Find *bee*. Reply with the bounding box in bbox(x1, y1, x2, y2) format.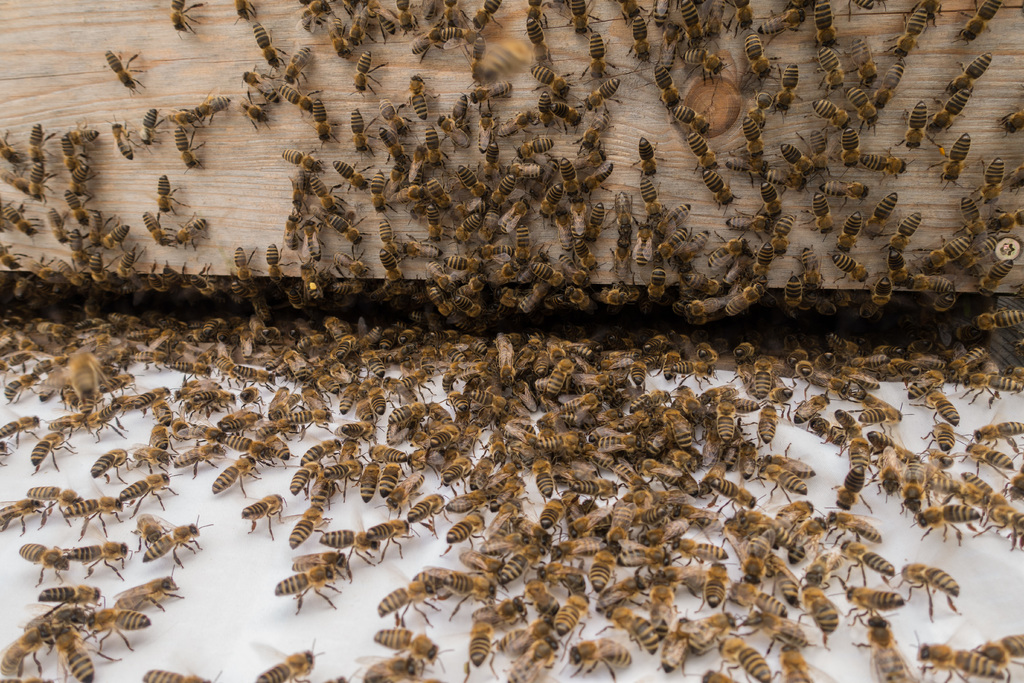
bbox(857, 33, 881, 87).
